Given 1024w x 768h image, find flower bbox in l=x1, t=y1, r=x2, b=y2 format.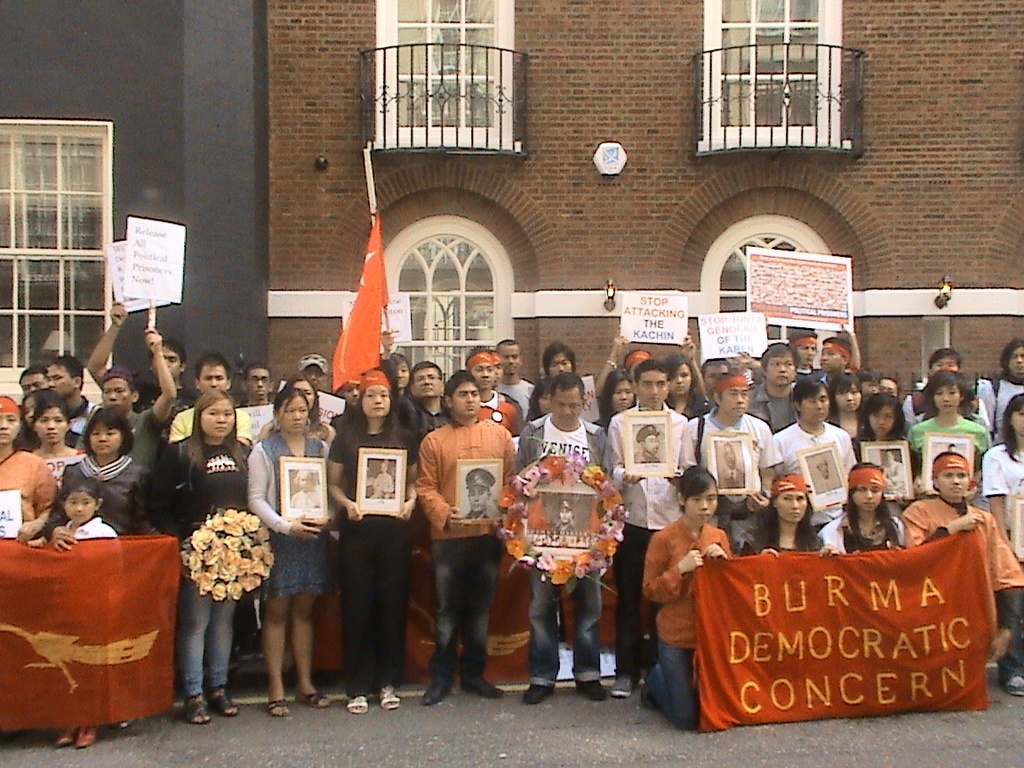
l=214, t=585, r=224, b=601.
